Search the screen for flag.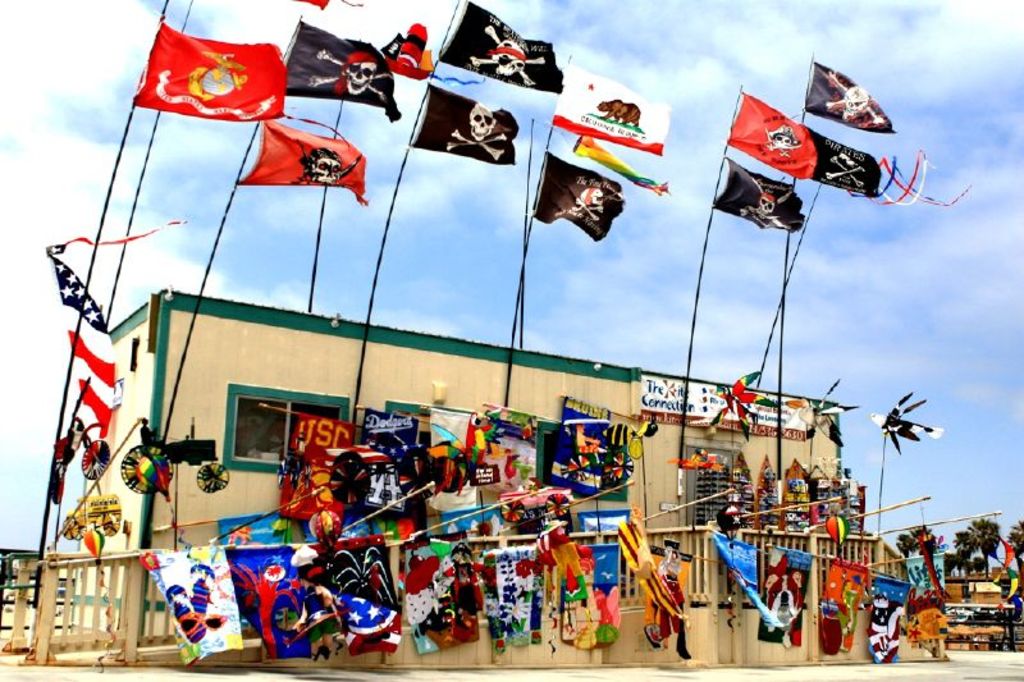
Found at pyautogui.locateOnScreen(753, 539, 812, 654).
